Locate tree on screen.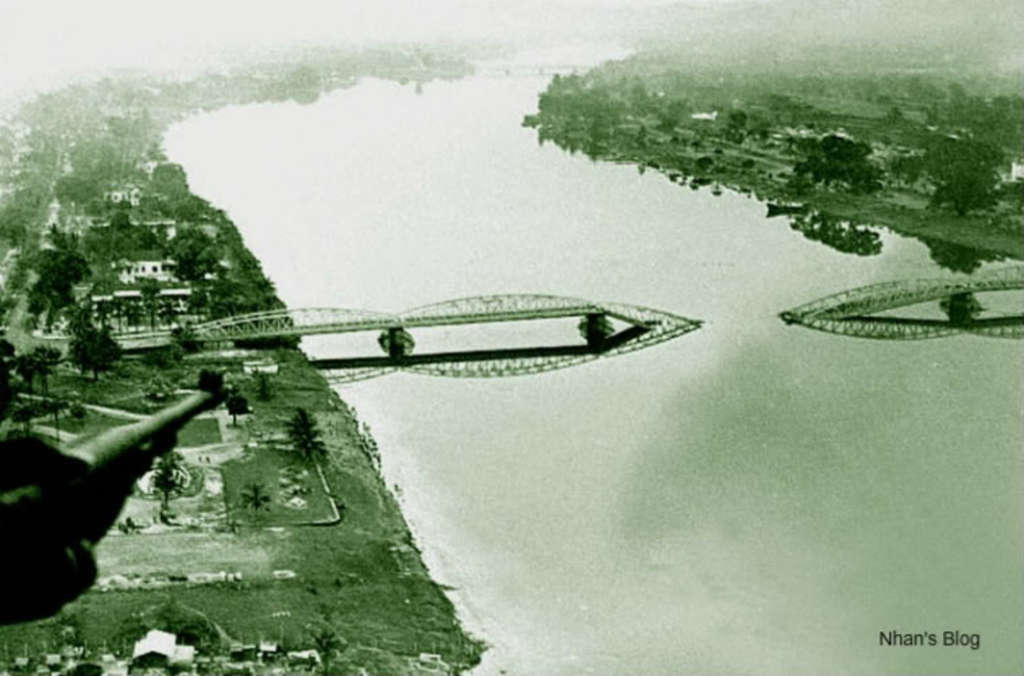
On screen at 225, 389, 252, 425.
